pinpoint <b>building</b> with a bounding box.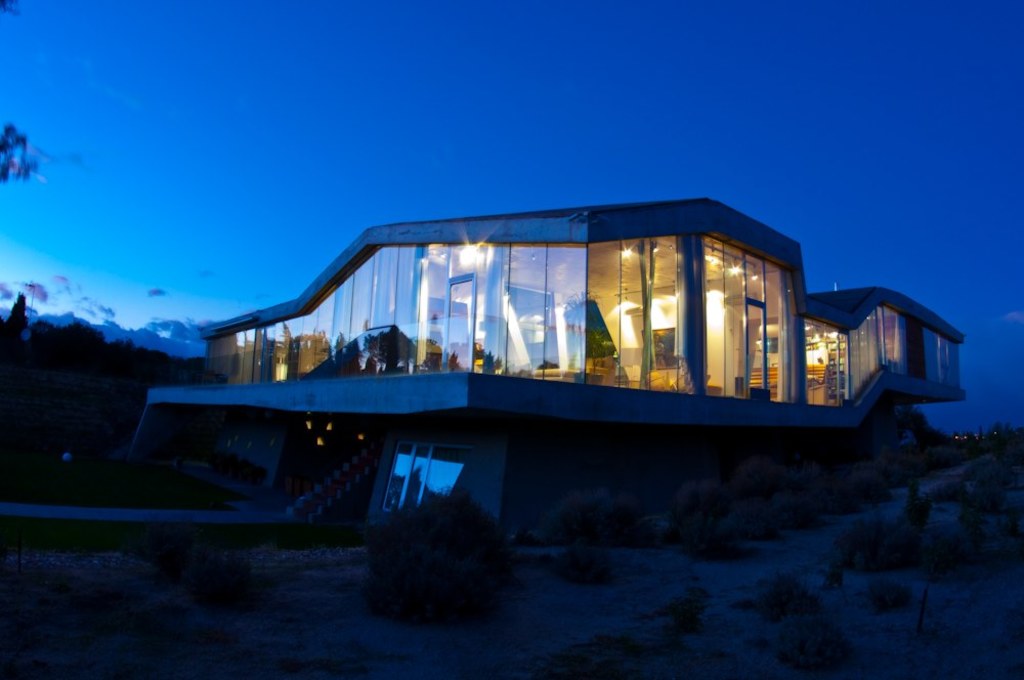
(126,194,969,540).
